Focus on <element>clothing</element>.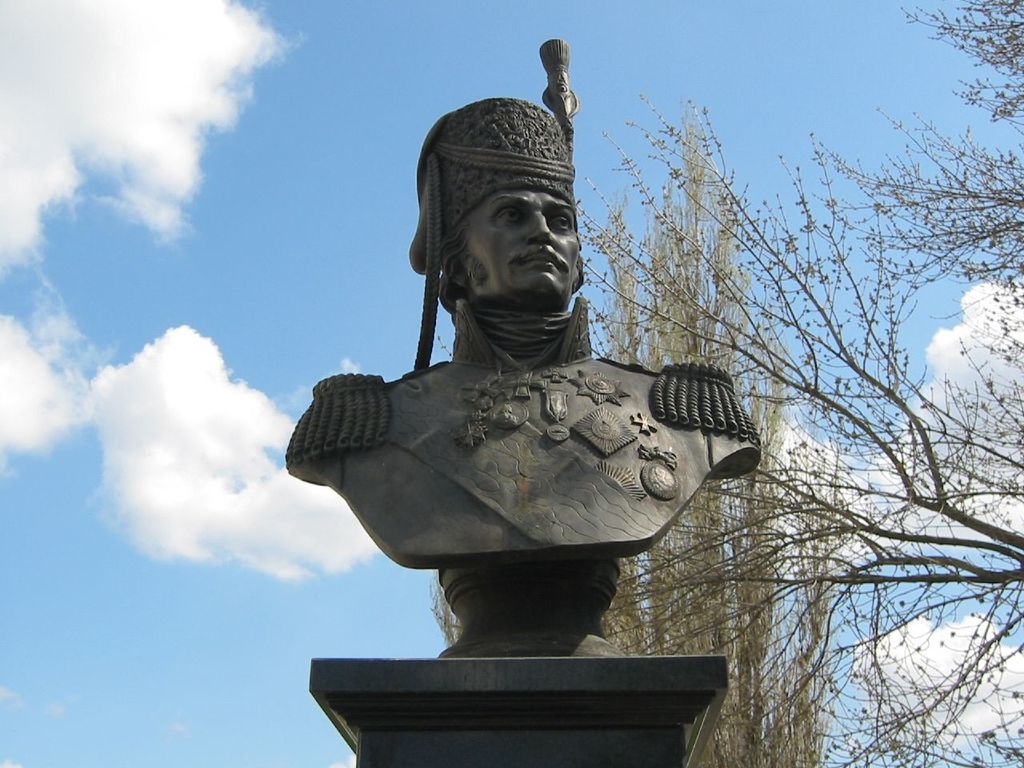
Focused at (left=299, top=293, right=762, bottom=553).
